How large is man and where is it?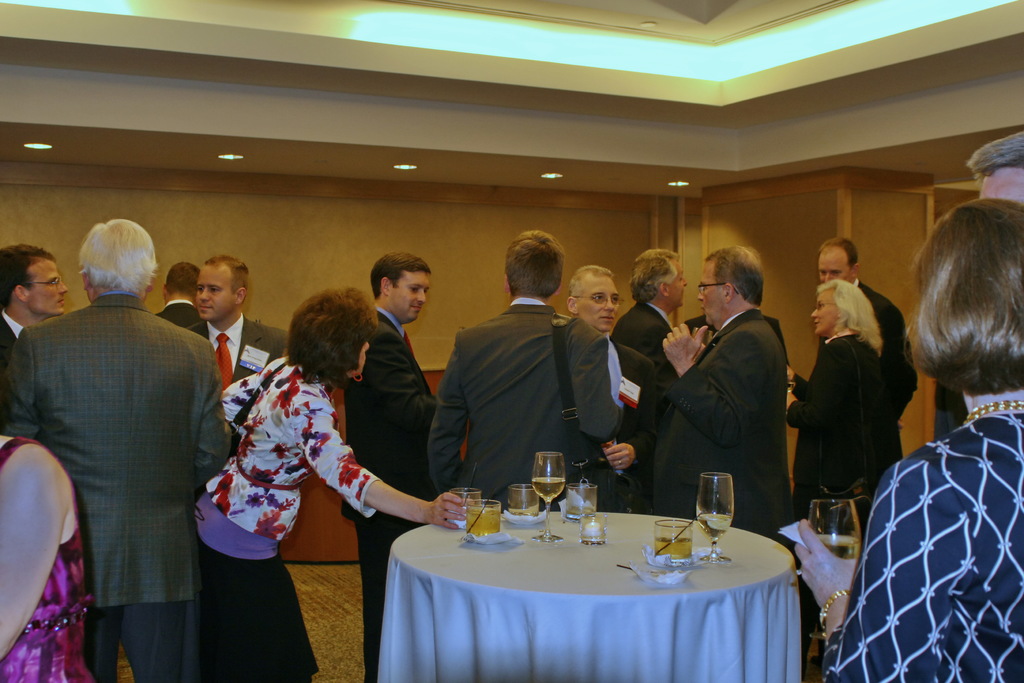
Bounding box: [x1=0, y1=242, x2=72, y2=438].
